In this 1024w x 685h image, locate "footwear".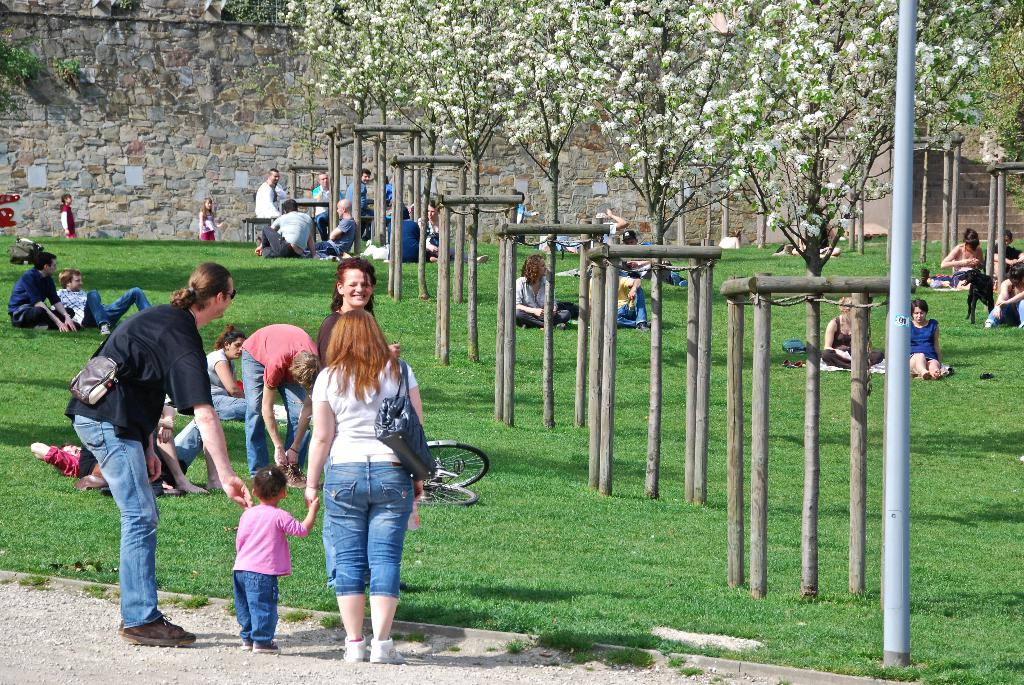
Bounding box: box(343, 634, 365, 665).
